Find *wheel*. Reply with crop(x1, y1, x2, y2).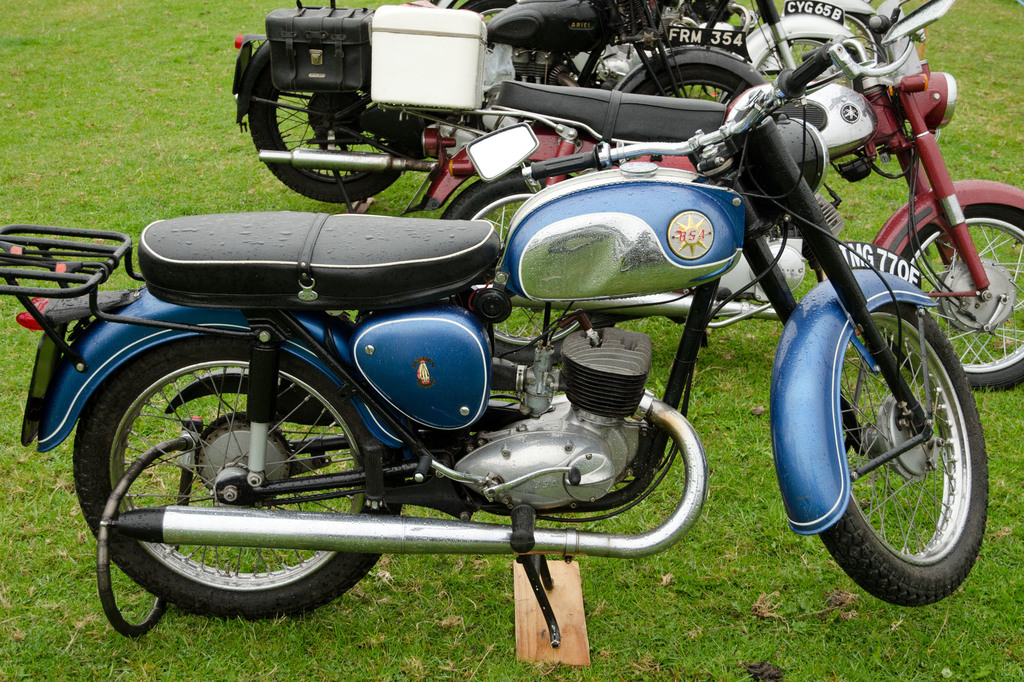
crop(243, 53, 409, 203).
